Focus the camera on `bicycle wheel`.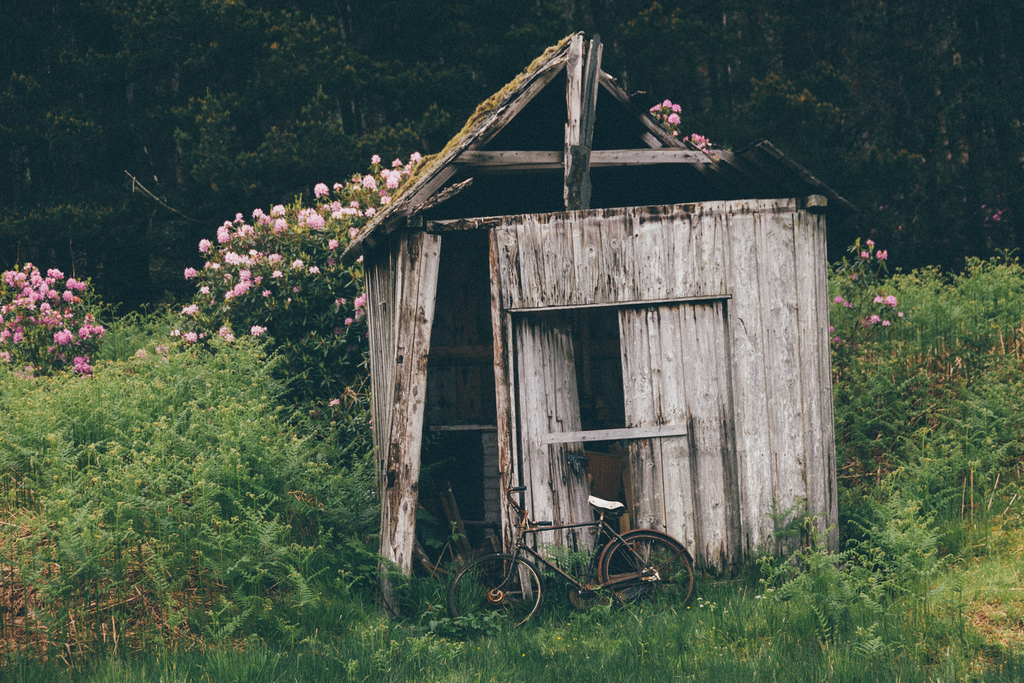
Focus region: detection(440, 554, 547, 637).
